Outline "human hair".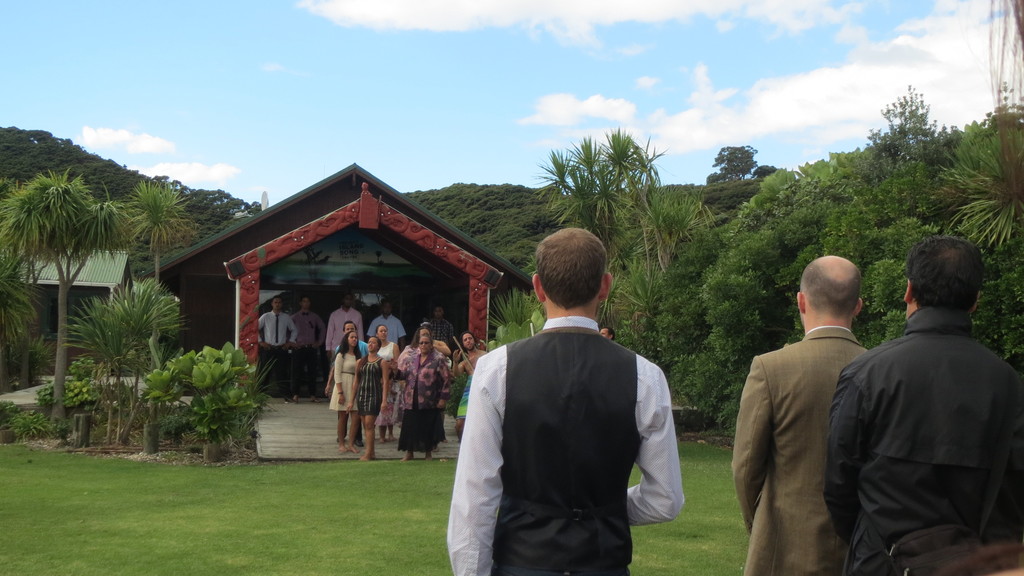
Outline: box(342, 319, 357, 335).
